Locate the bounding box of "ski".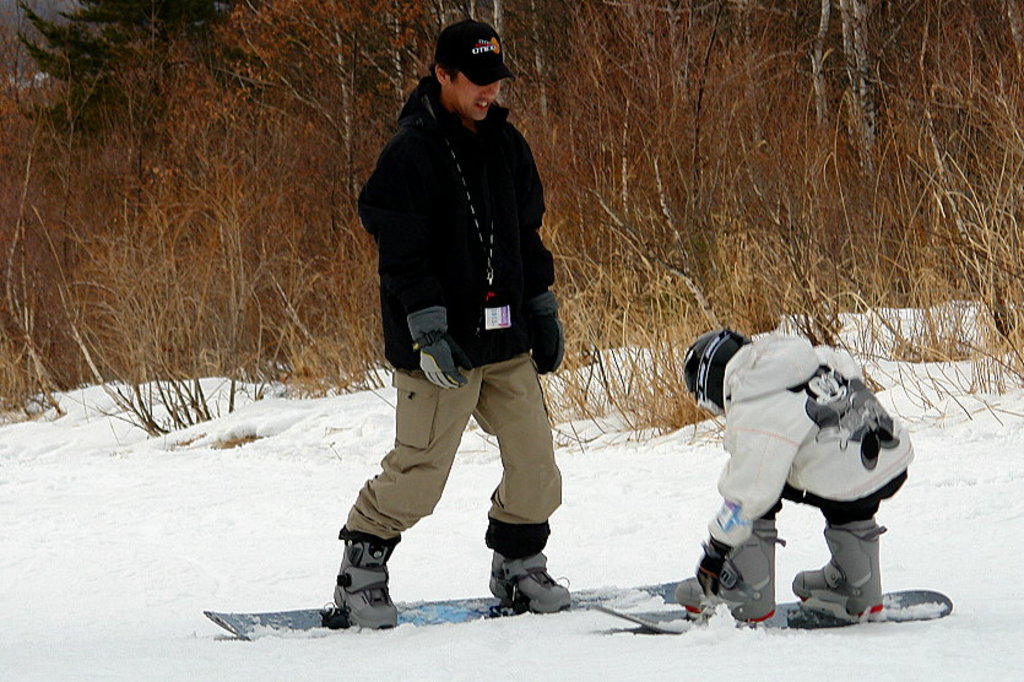
Bounding box: (x1=673, y1=532, x2=922, y2=628).
